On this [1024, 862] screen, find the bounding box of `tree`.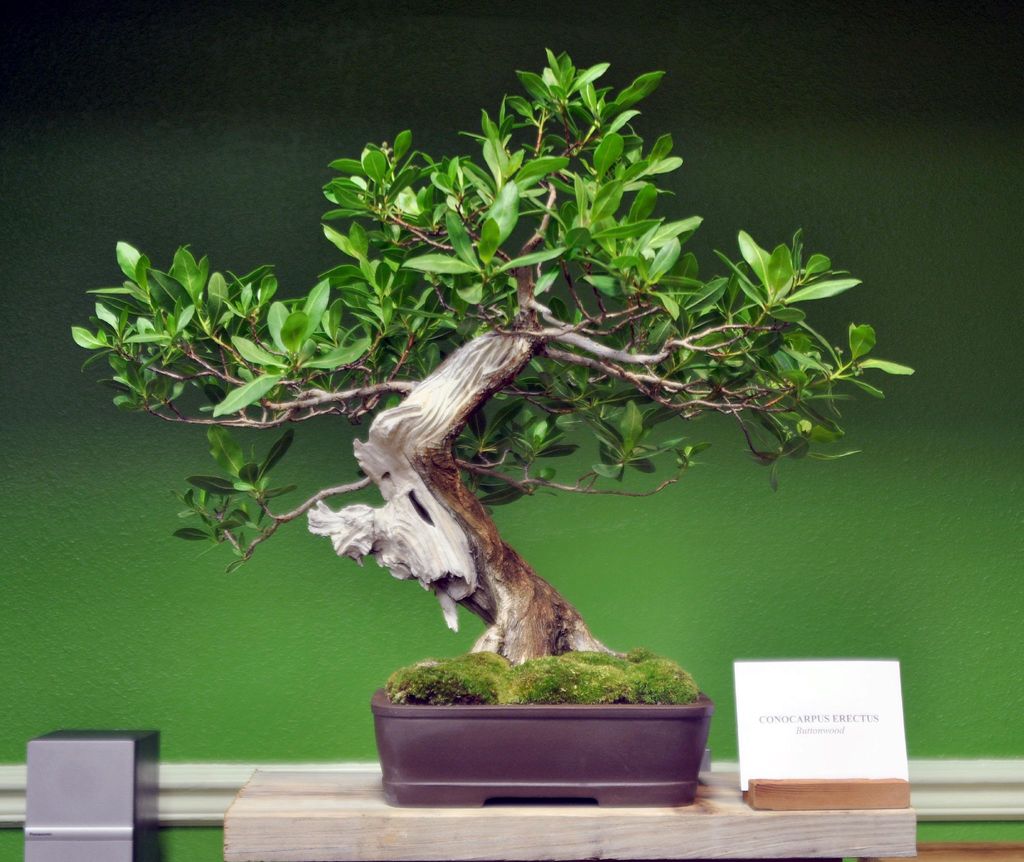
Bounding box: select_region(156, 72, 911, 688).
